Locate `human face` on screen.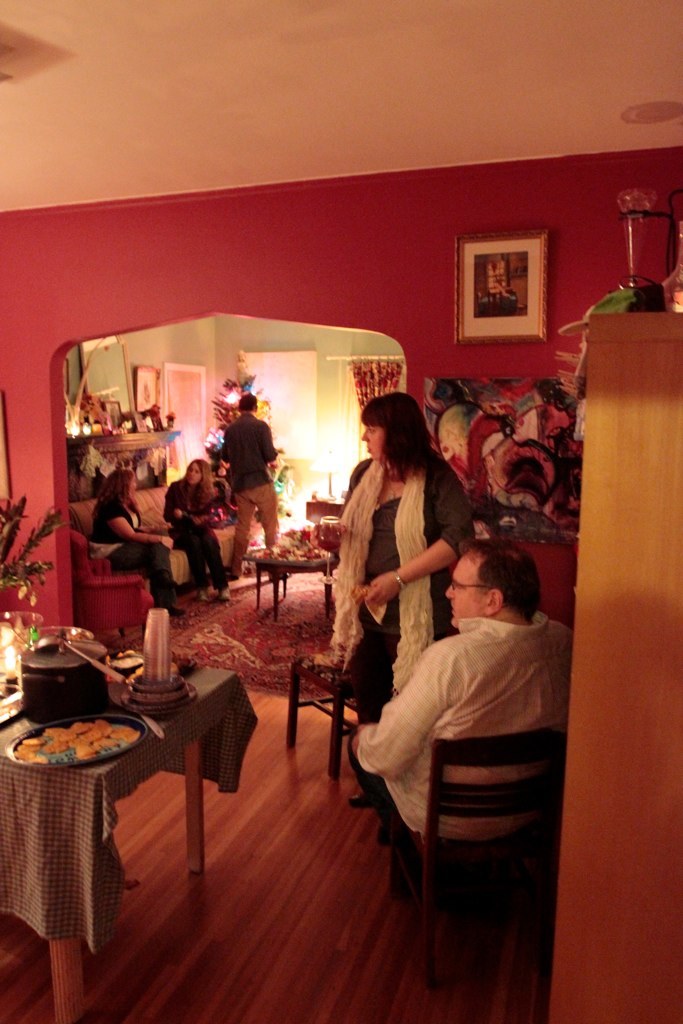
On screen at left=185, top=464, right=201, bottom=485.
